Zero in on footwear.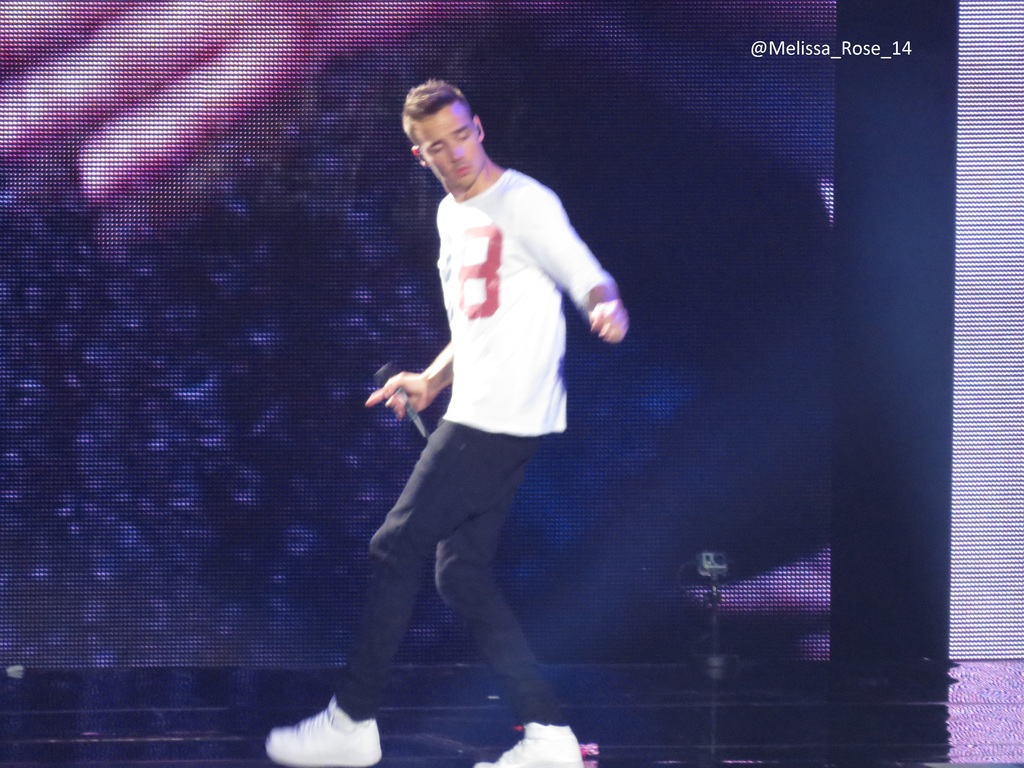
Zeroed in: (left=262, top=699, right=387, bottom=767).
